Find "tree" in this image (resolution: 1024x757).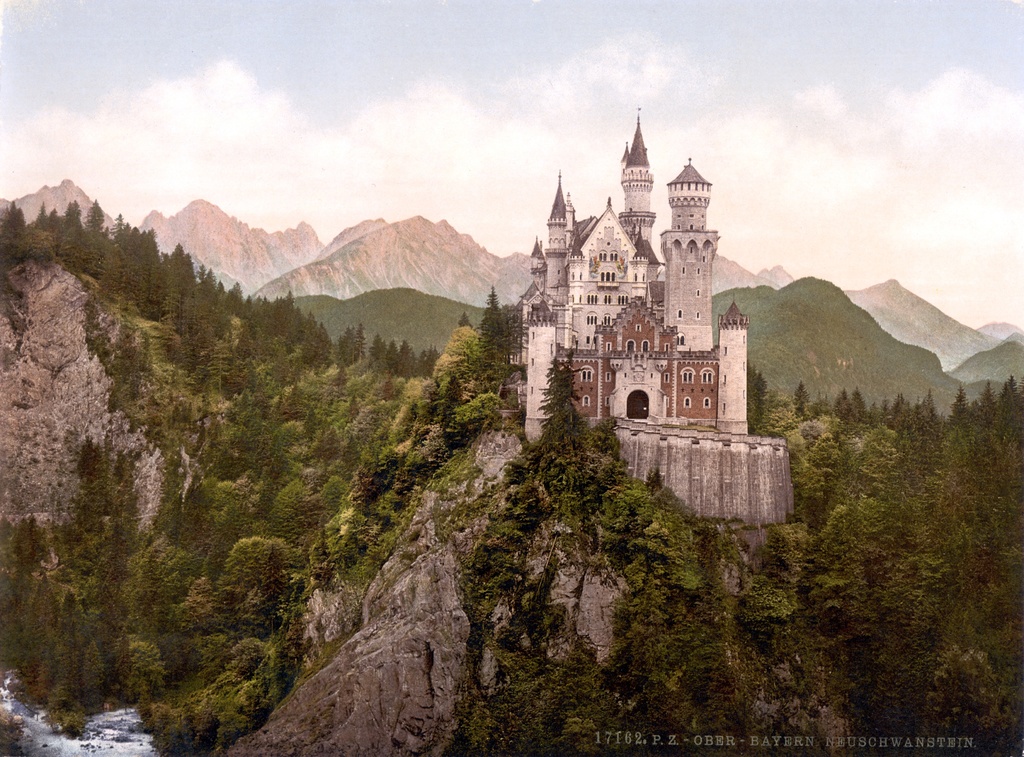
x1=267, y1=546, x2=287, y2=605.
